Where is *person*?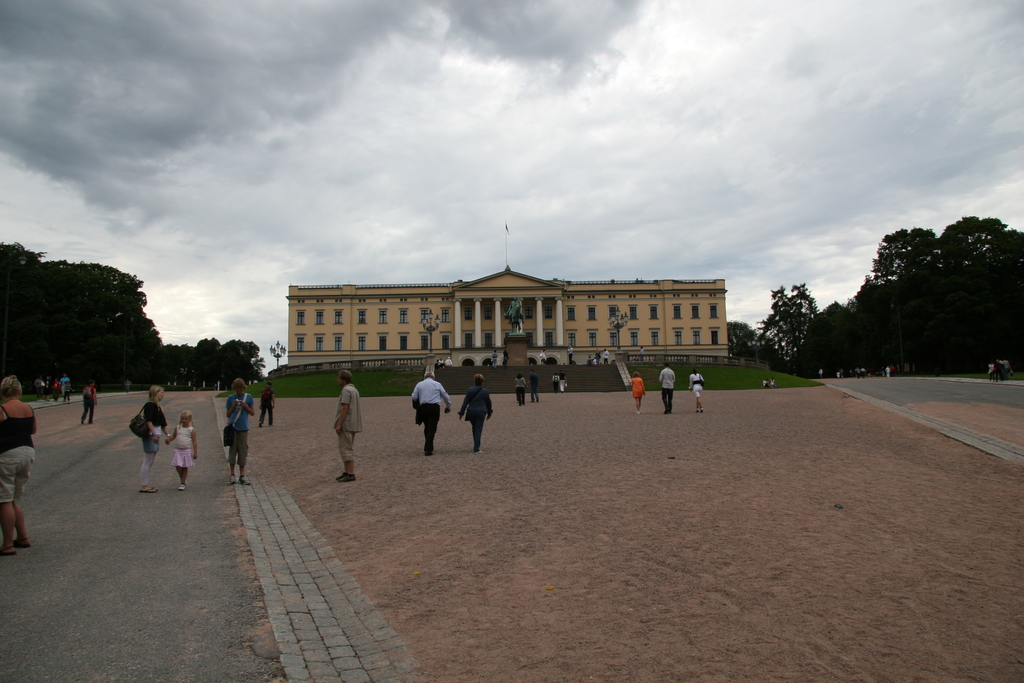
left=137, top=375, right=181, bottom=495.
